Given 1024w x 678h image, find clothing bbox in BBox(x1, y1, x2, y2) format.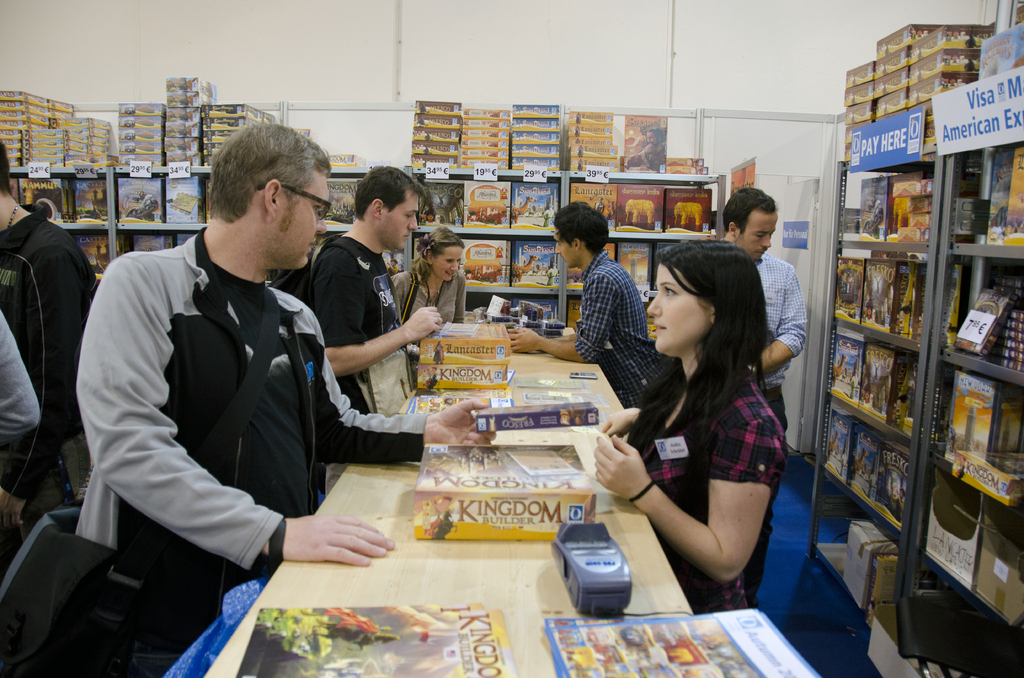
BBox(0, 201, 109, 520).
